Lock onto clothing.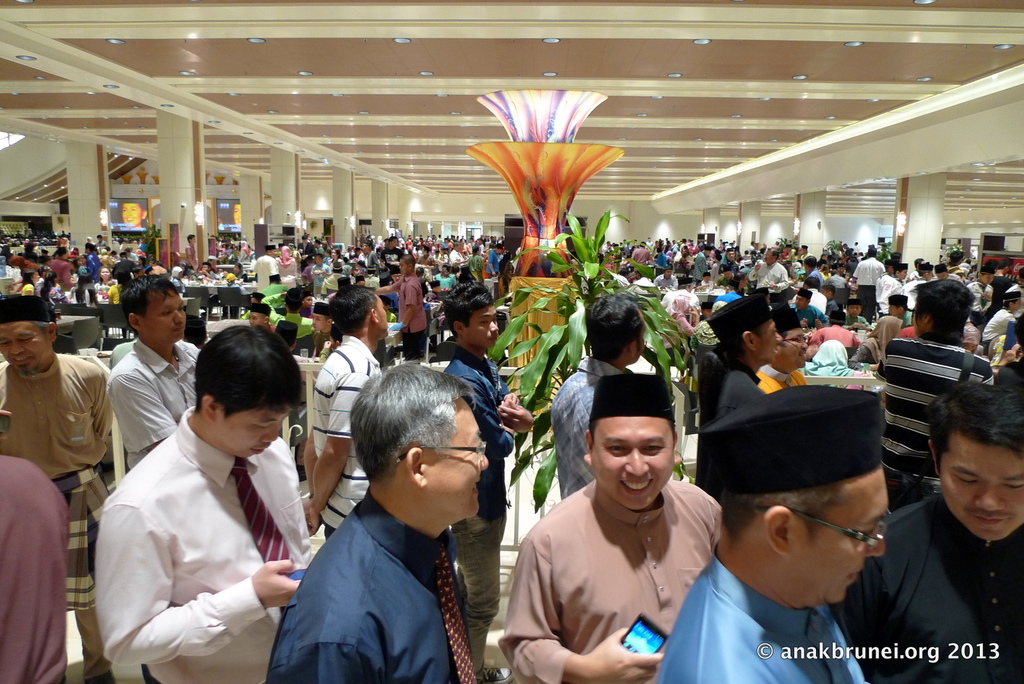
Locked: 550 355 637 505.
